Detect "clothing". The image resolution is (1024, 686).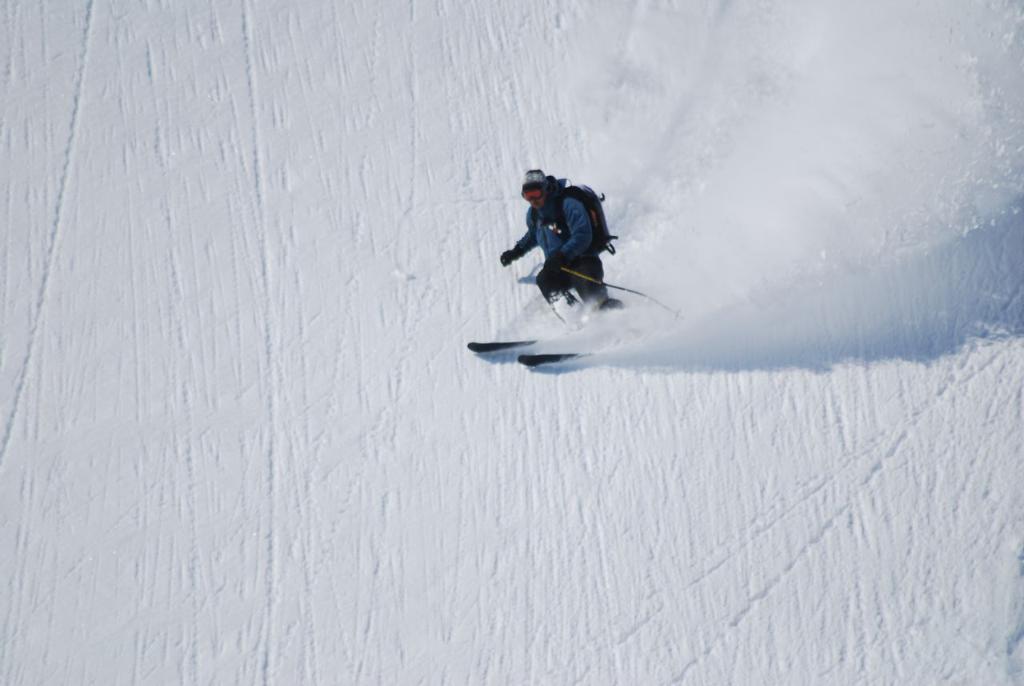
503:166:638:317.
